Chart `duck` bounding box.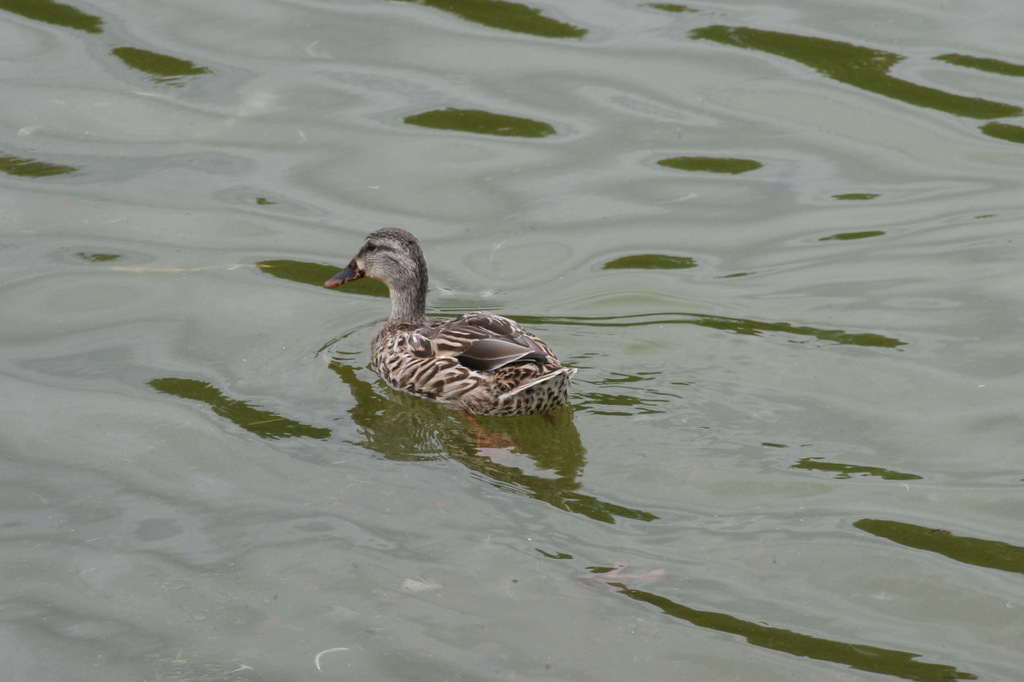
Charted: x1=320 y1=228 x2=583 y2=422.
